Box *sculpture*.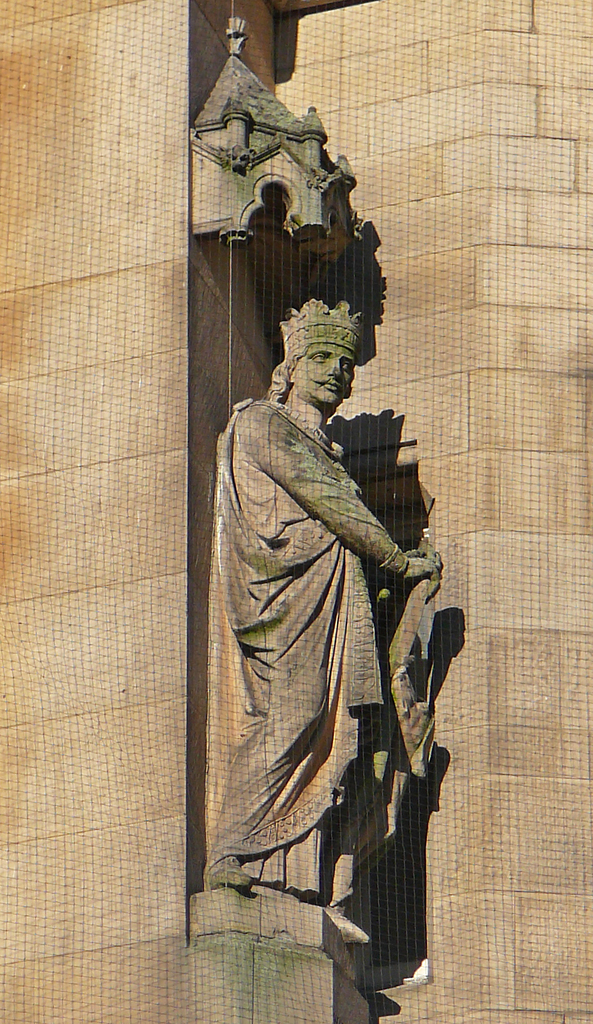
178, 0, 370, 255.
